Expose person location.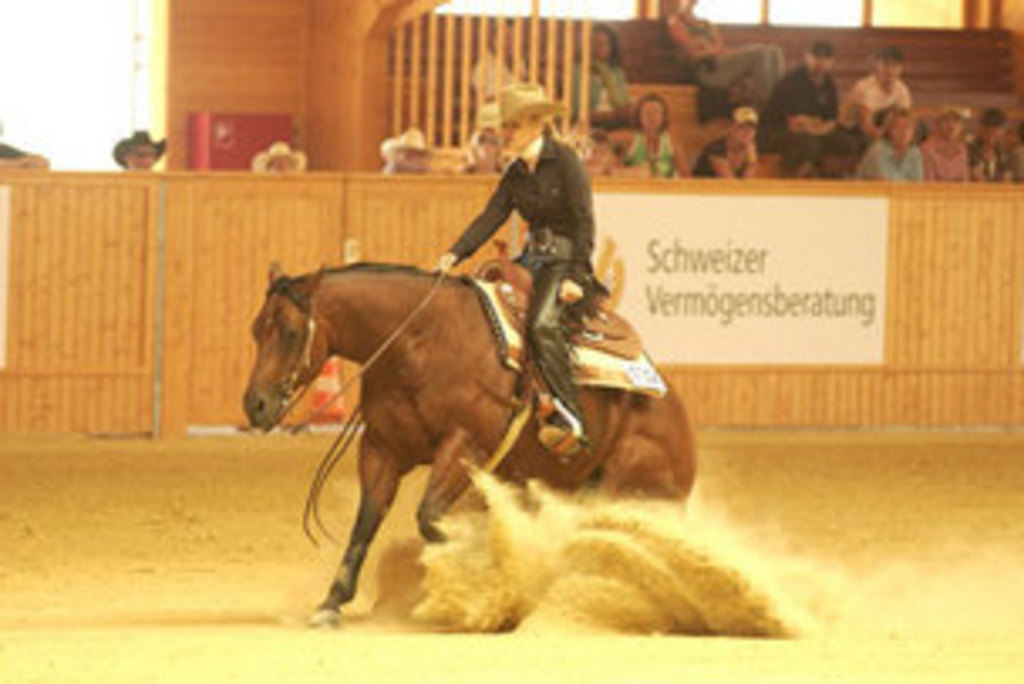
Exposed at l=916, t=104, r=970, b=185.
